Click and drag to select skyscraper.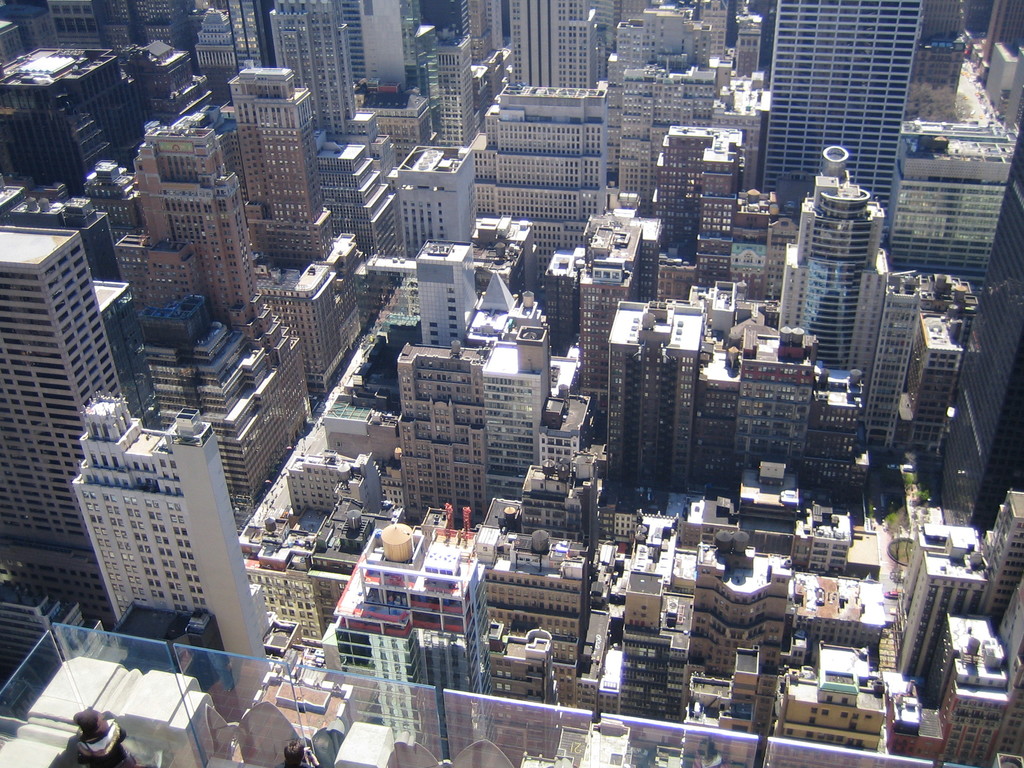
Selection: bbox=[196, 7, 239, 74].
